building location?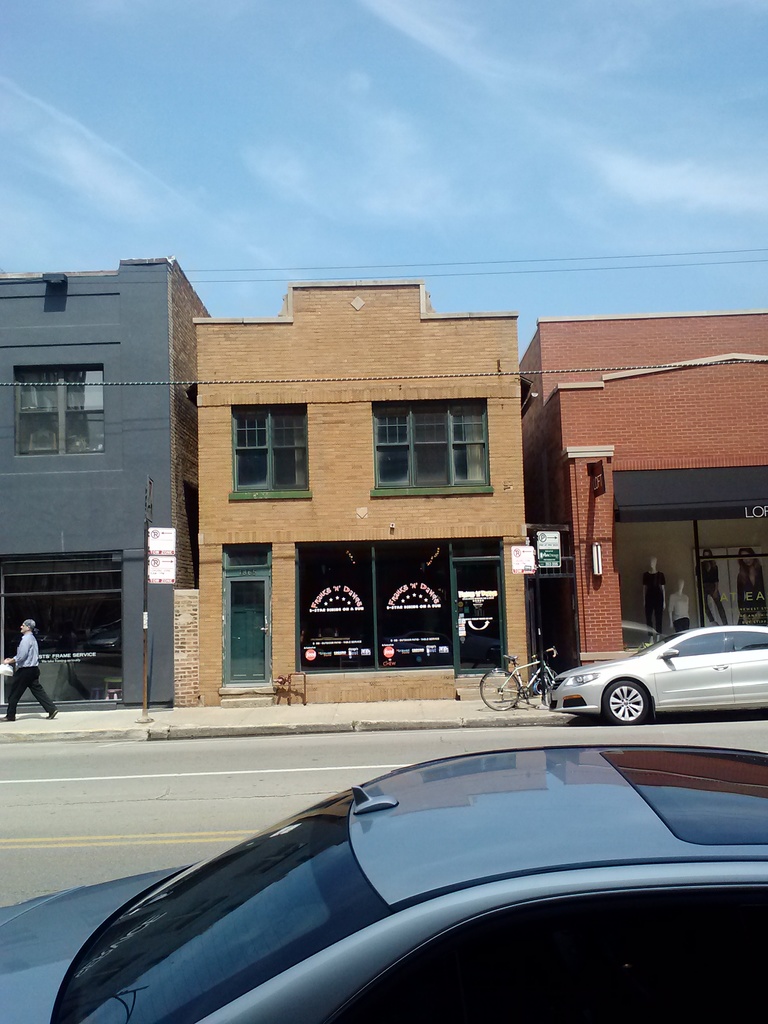
bbox=(518, 314, 767, 671)
